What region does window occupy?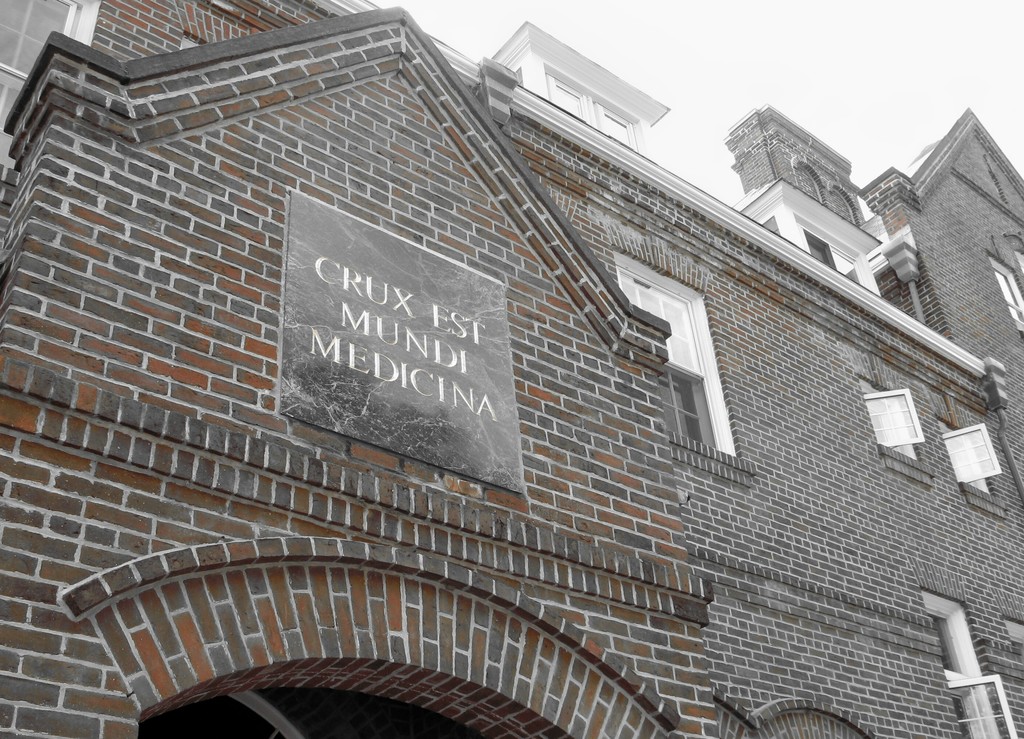
bbox=(866, 390, 942, 471).
